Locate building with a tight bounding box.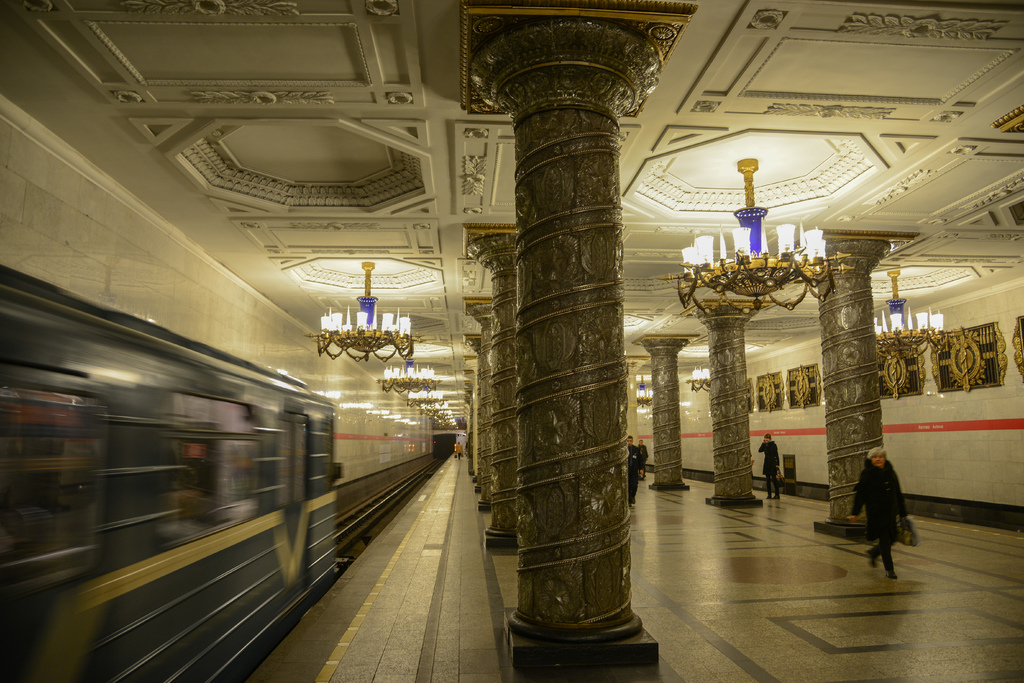
{"left": 0, "top": 0, "right": 1023, "bottom": 682}.
